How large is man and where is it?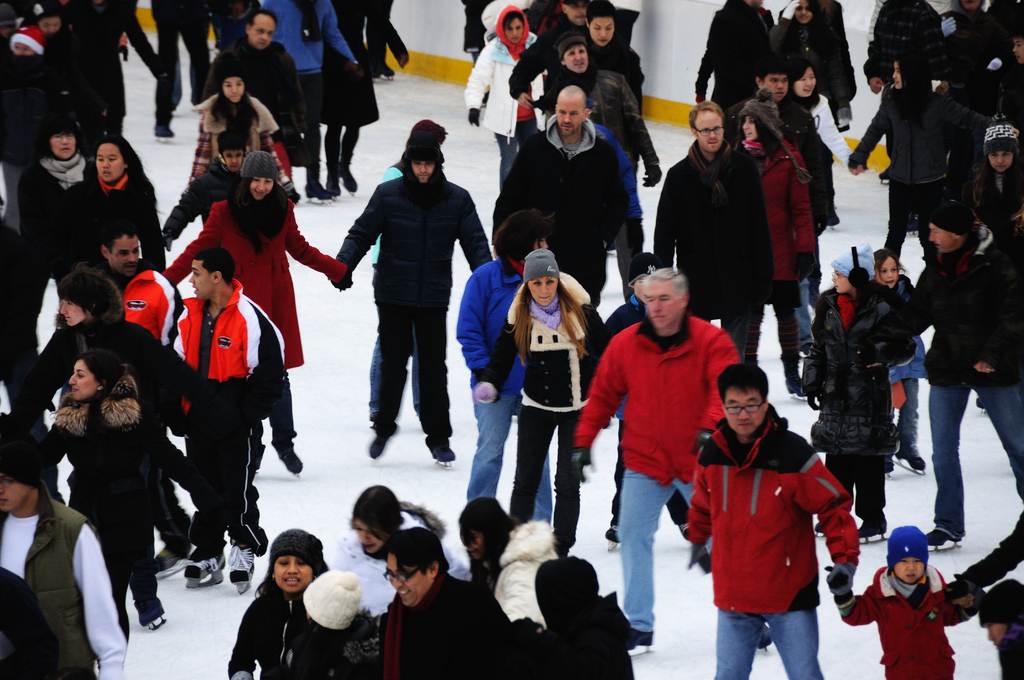
Bounding box: (725,60,825,312).
